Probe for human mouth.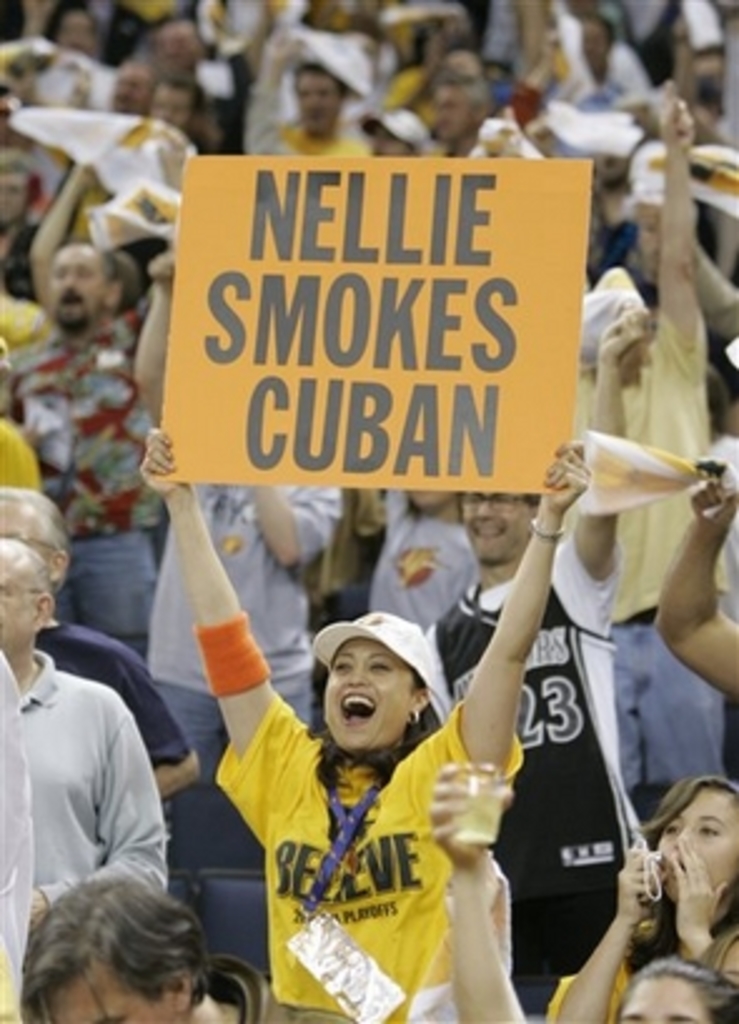
Probe result: (338, 691, 378, 726).
